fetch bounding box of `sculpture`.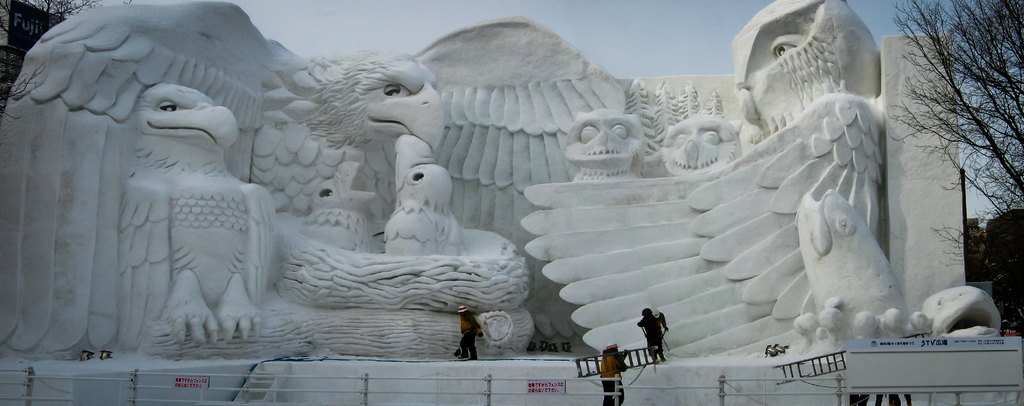
Bbox: (left=255, top=47, right=449, bottom=207).
